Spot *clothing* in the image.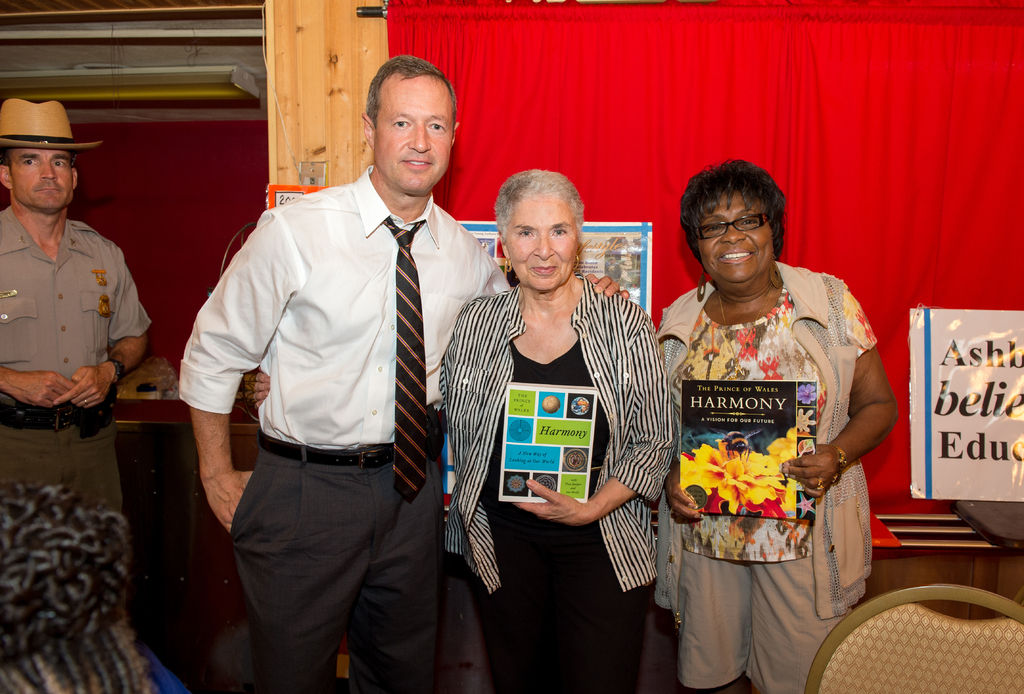
*clothing* found at (x1=0, y1=204, x2=153, y2=391).
